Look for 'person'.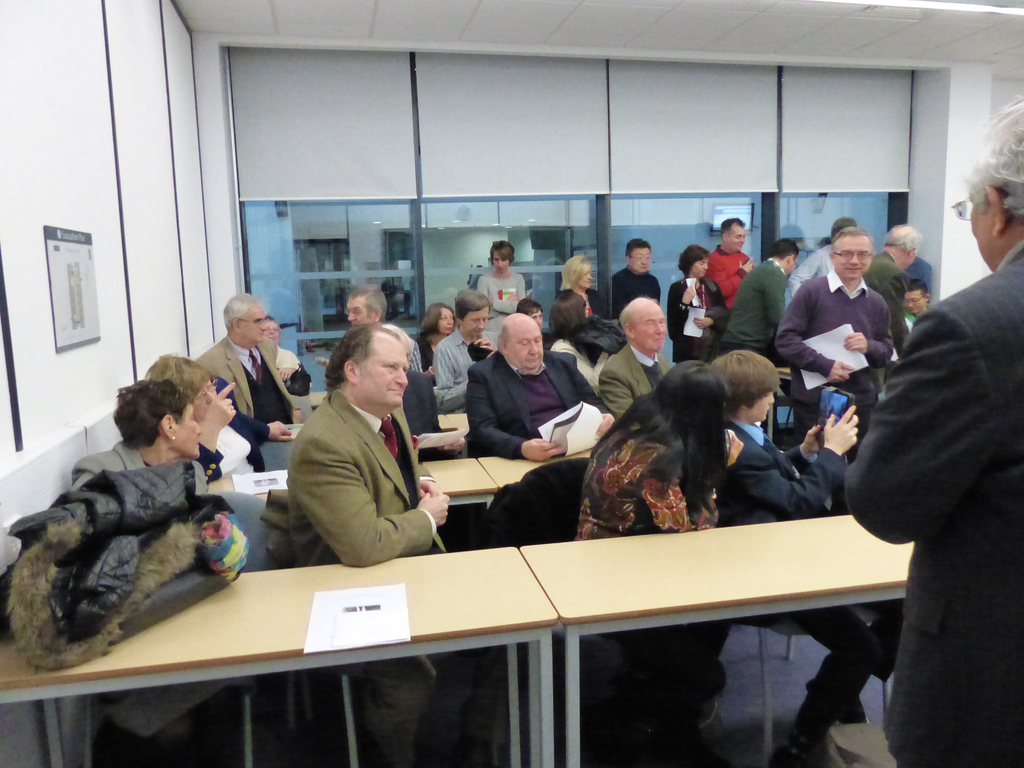
Found: 454 312 626 470.
